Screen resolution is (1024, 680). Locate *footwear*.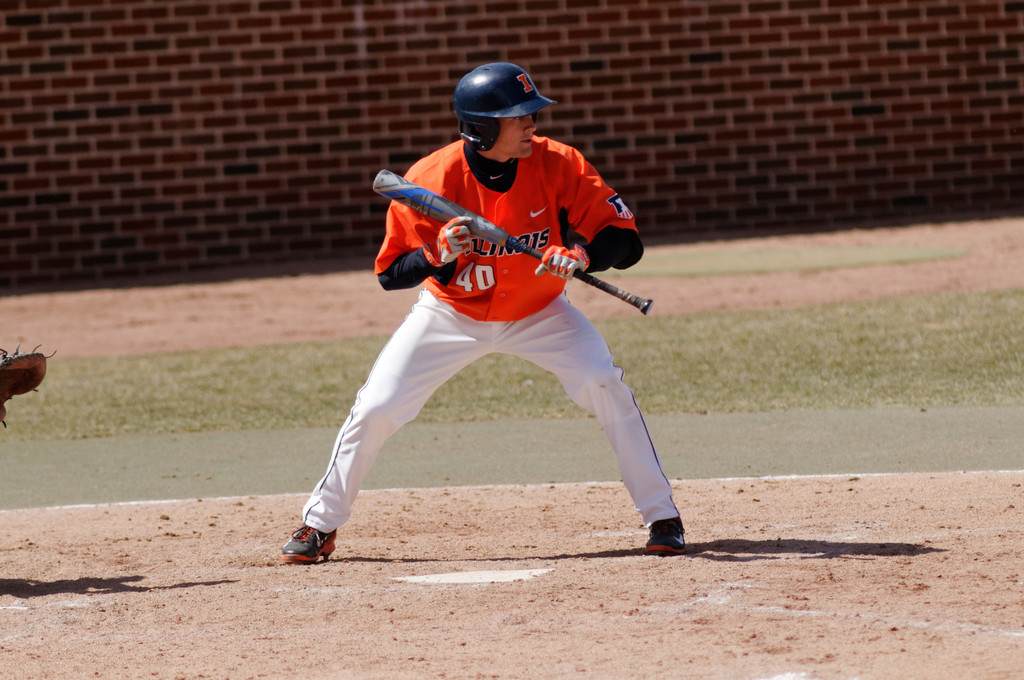
{"x1": 280, "y1": 517, "x2": 342, "y2": 575}.
